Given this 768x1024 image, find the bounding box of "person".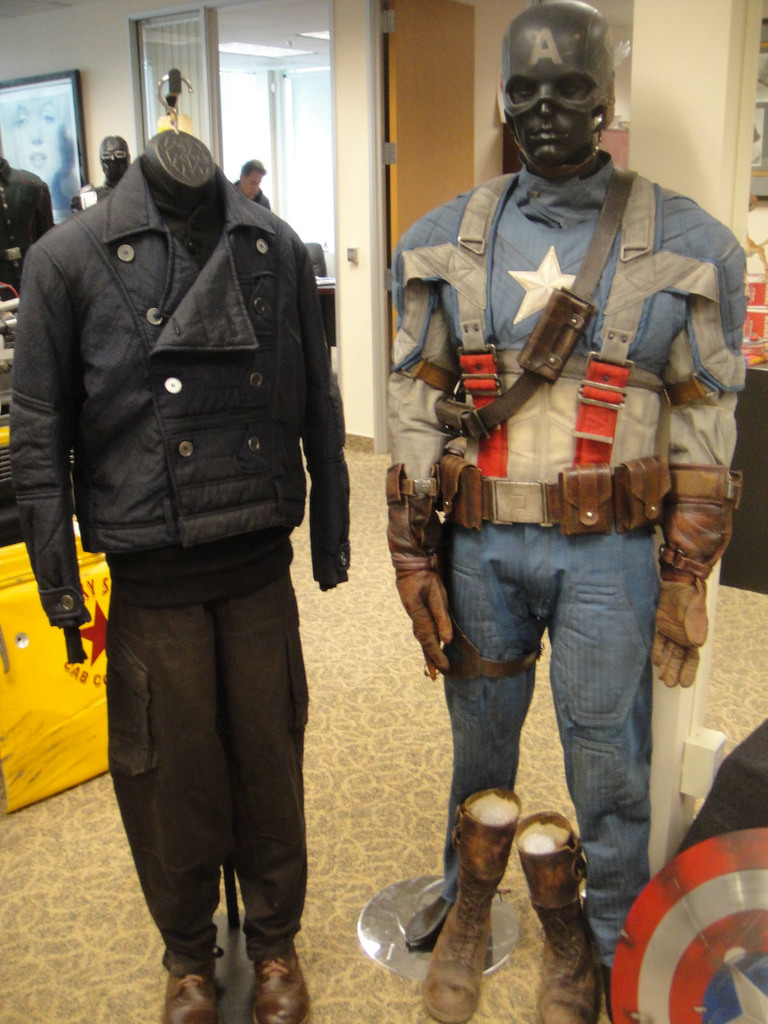
(x1=386, y1=0, x2=746, y2=939).
